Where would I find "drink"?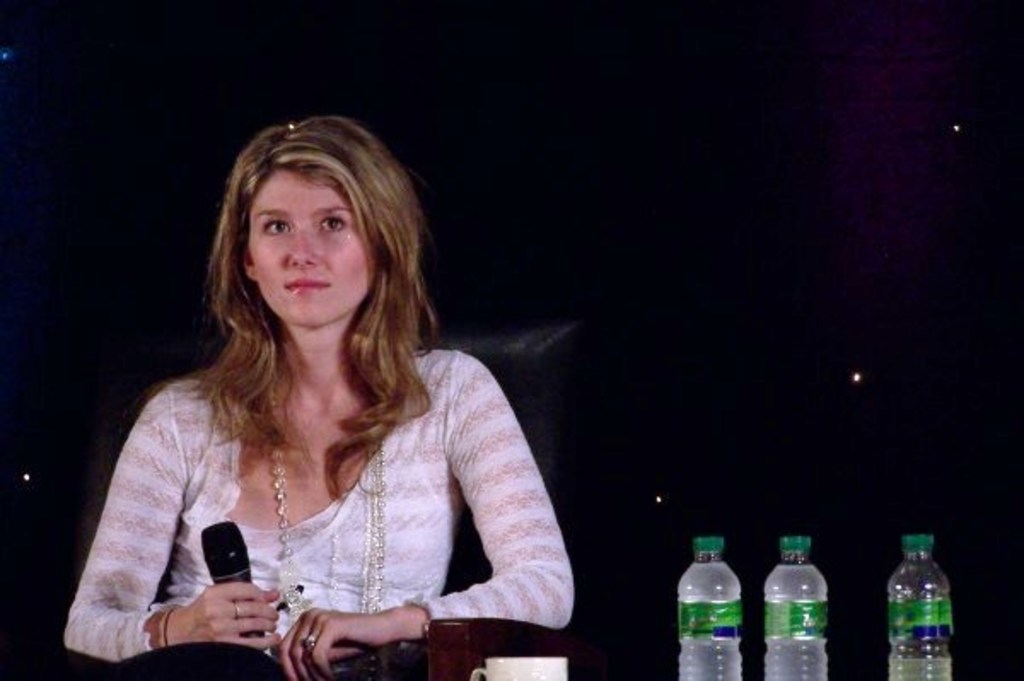
At {"x1": 891, "y1": 649, "x2": 952, "y2": 679}.
